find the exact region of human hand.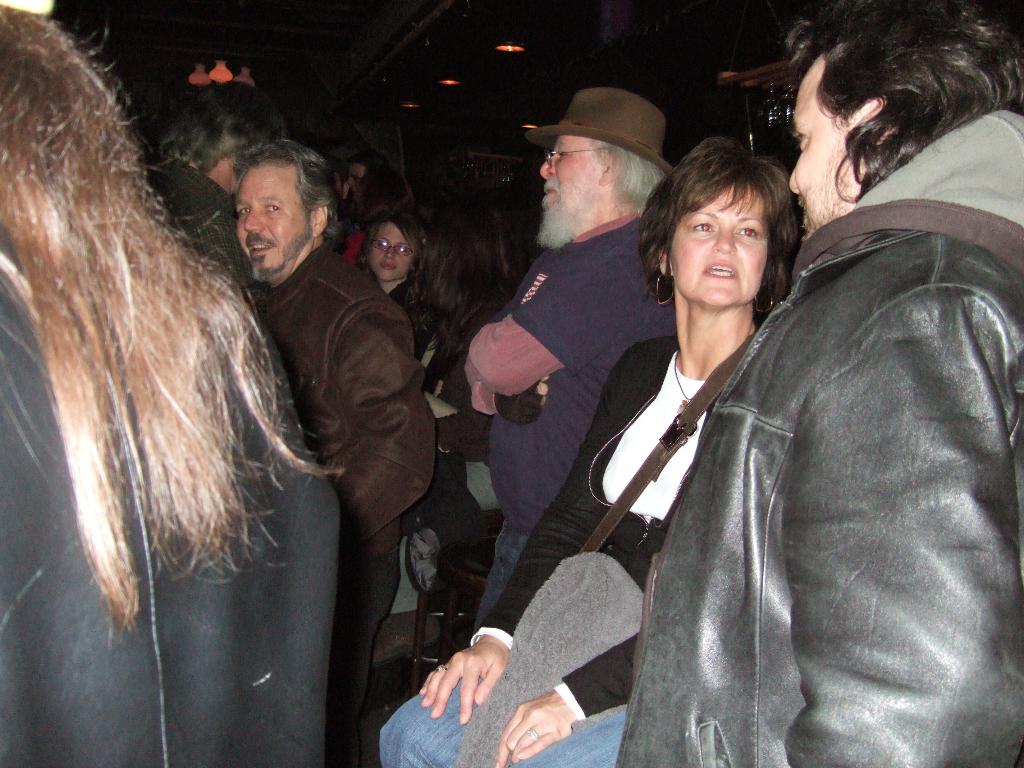
Exact region: 492/374/550/426.
